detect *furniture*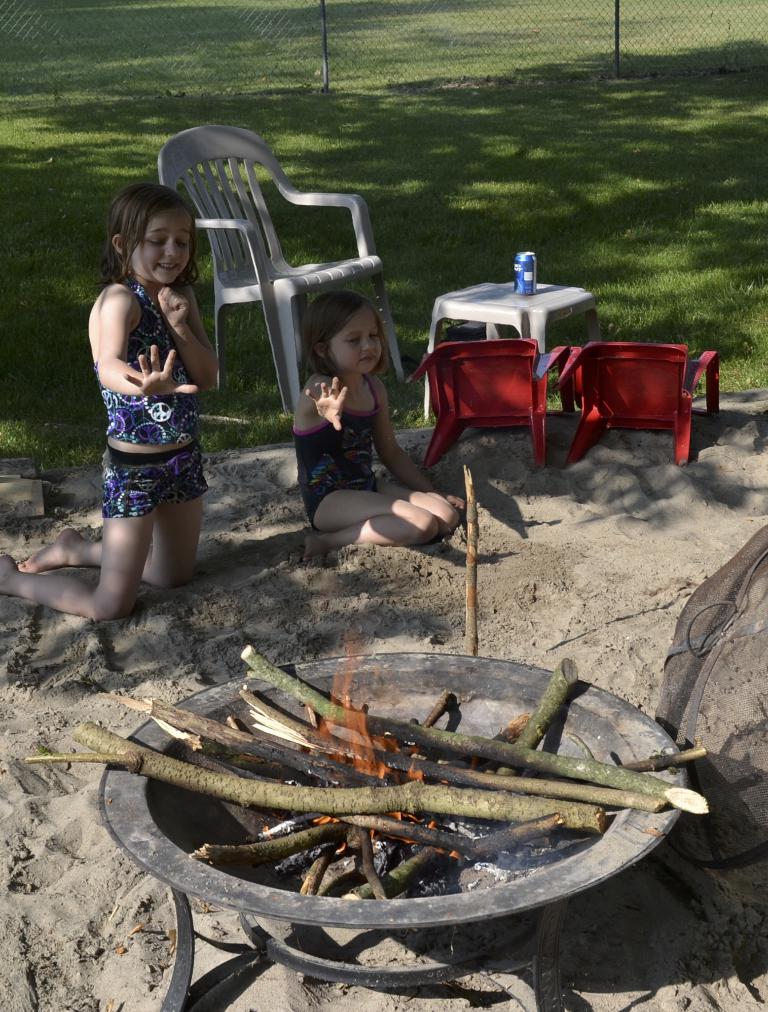
rect(554, 338, 722, 467)
